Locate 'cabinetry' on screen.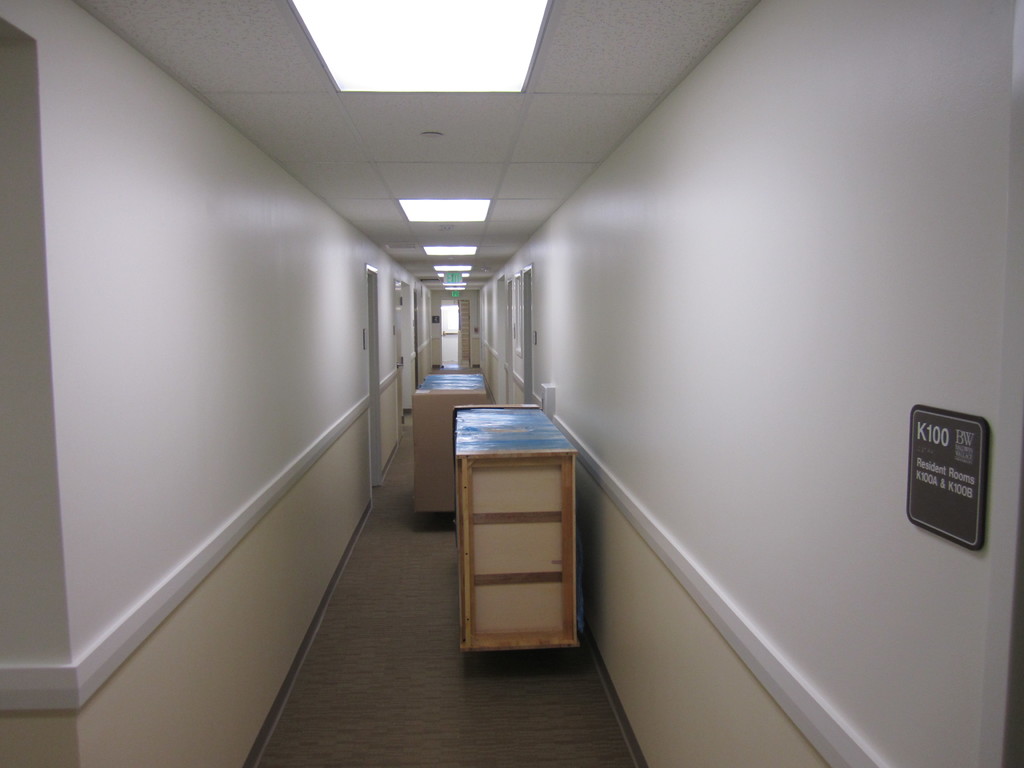
On screen at <box>452,400,583,651</box>.
